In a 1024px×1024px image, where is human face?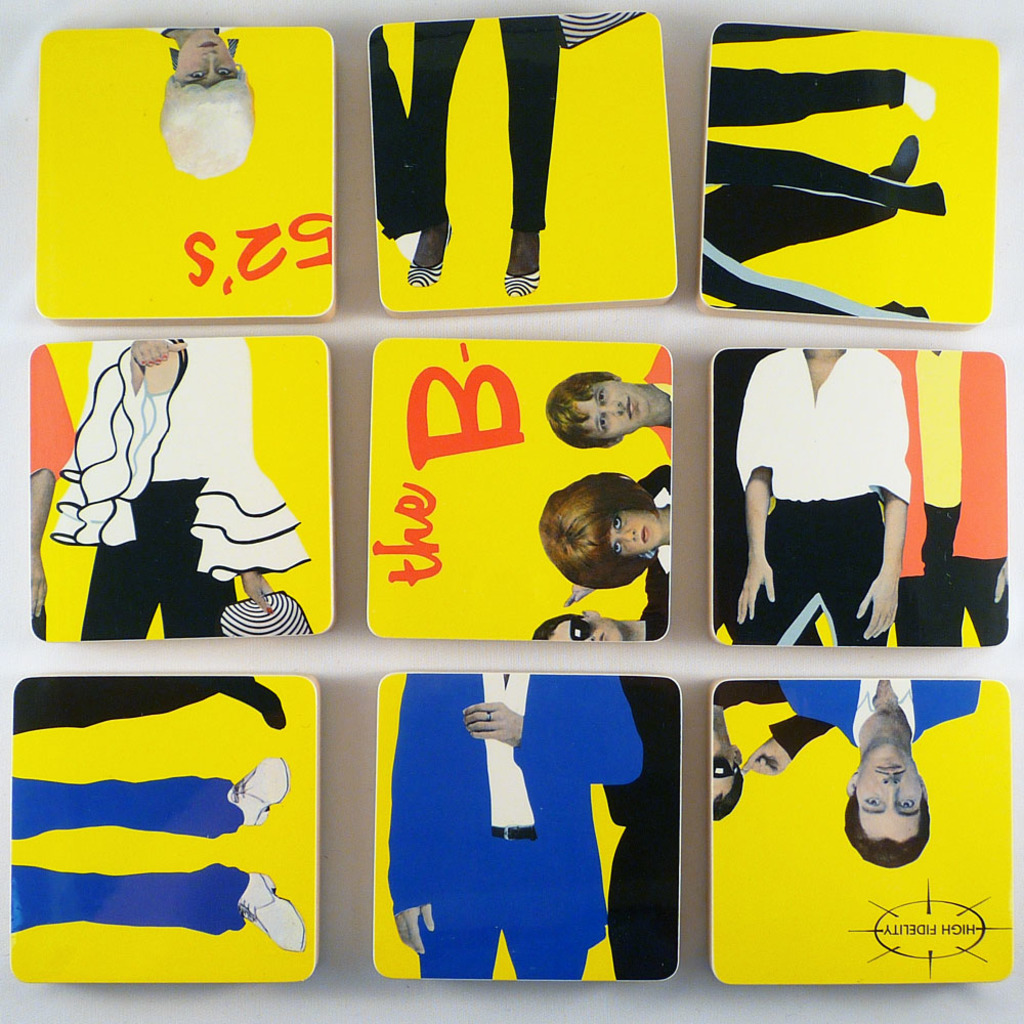
l=544, t=610, r=629, b=646.
